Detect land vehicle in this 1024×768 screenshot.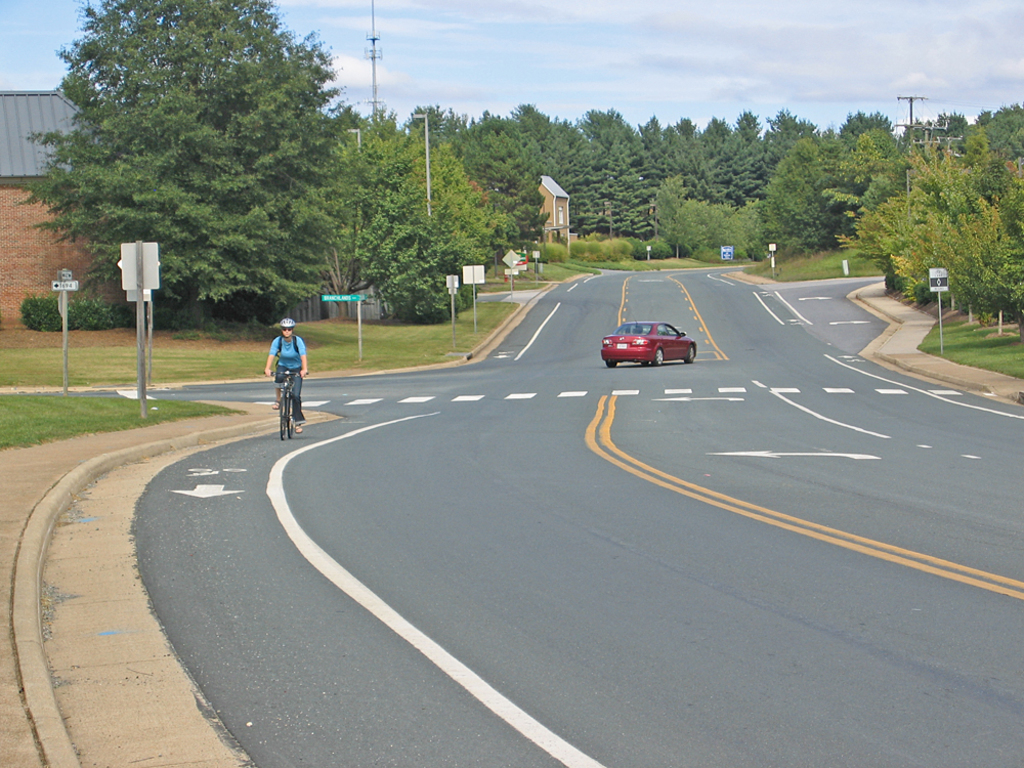
Detection: 602,326,698,369.
